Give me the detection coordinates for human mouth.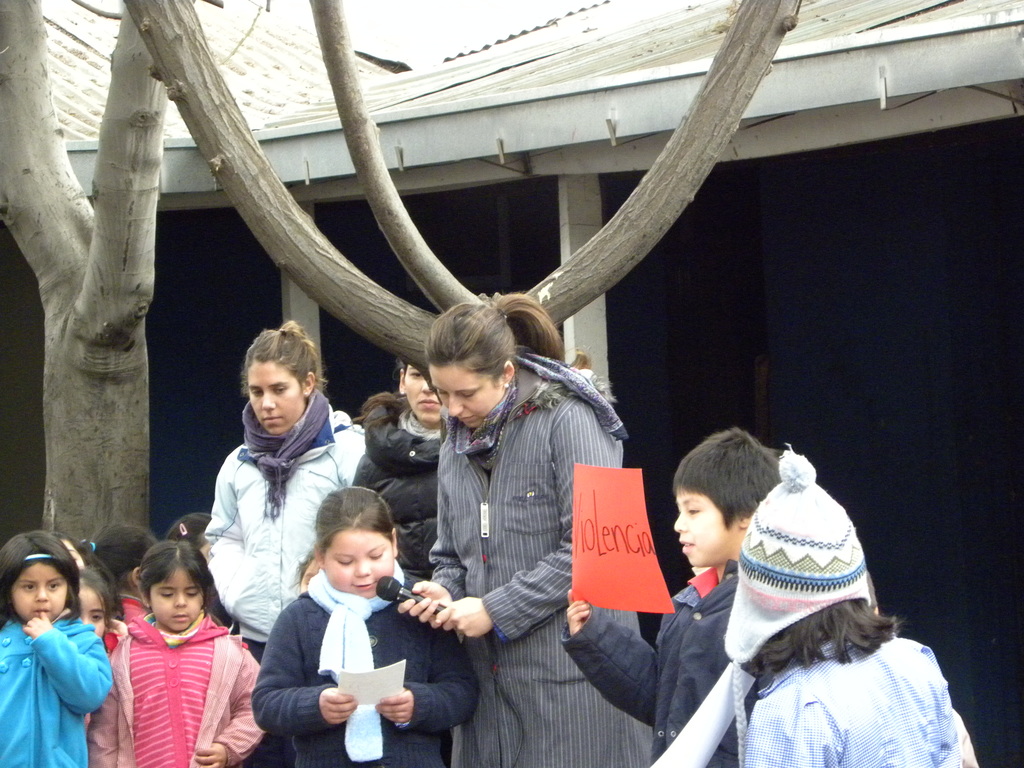
bbox=[33, 609, 48, 617].
